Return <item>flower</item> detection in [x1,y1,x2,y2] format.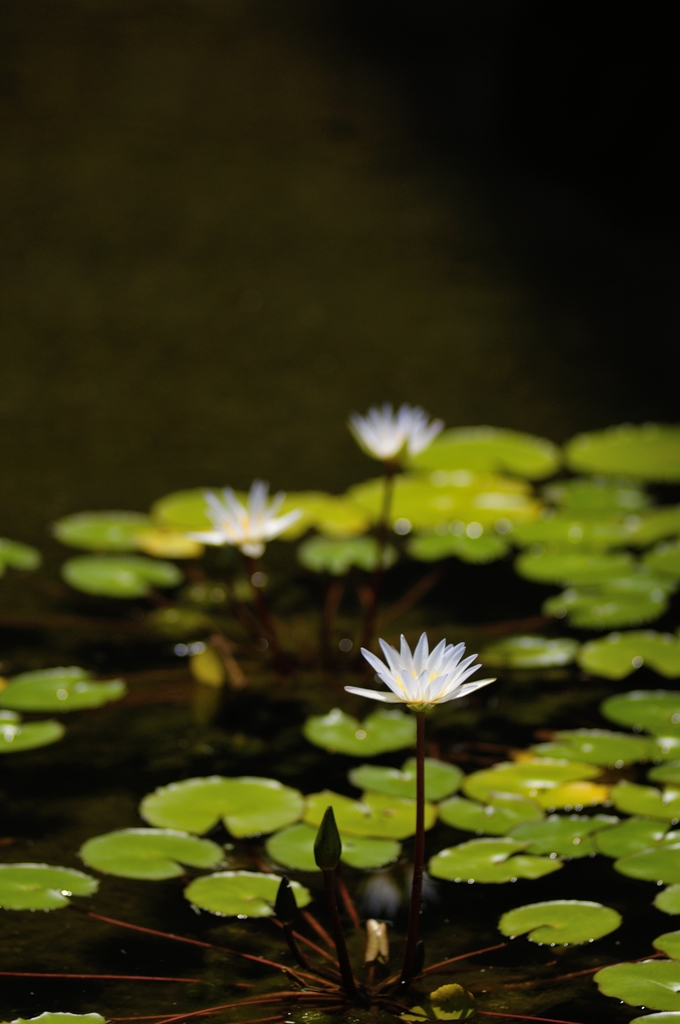
[344,399,448,469].
